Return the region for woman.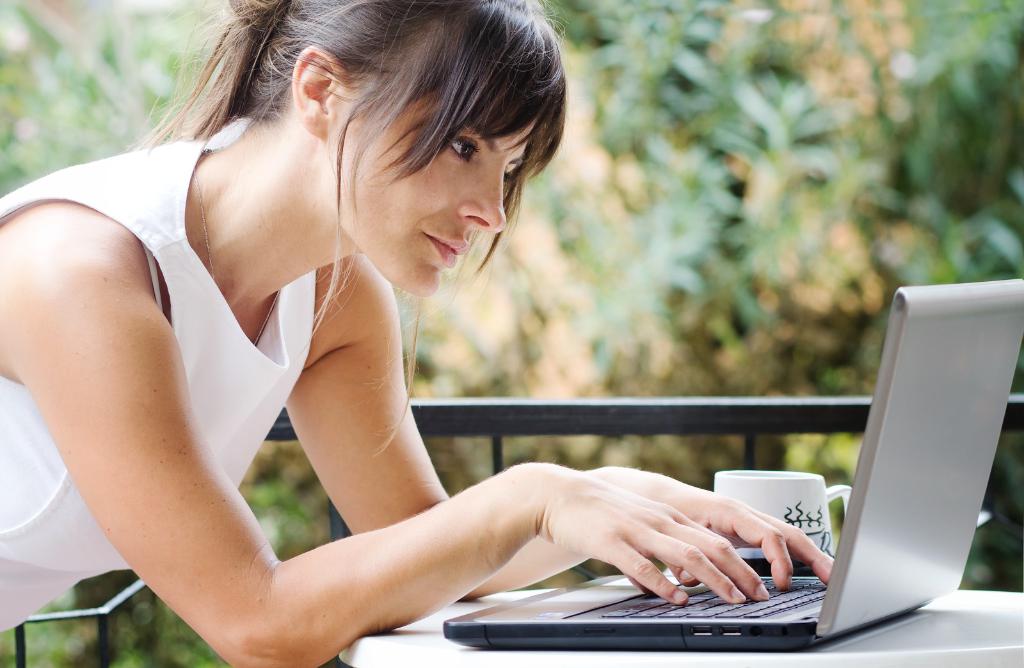
BBox(0, 0, 841, 667).
